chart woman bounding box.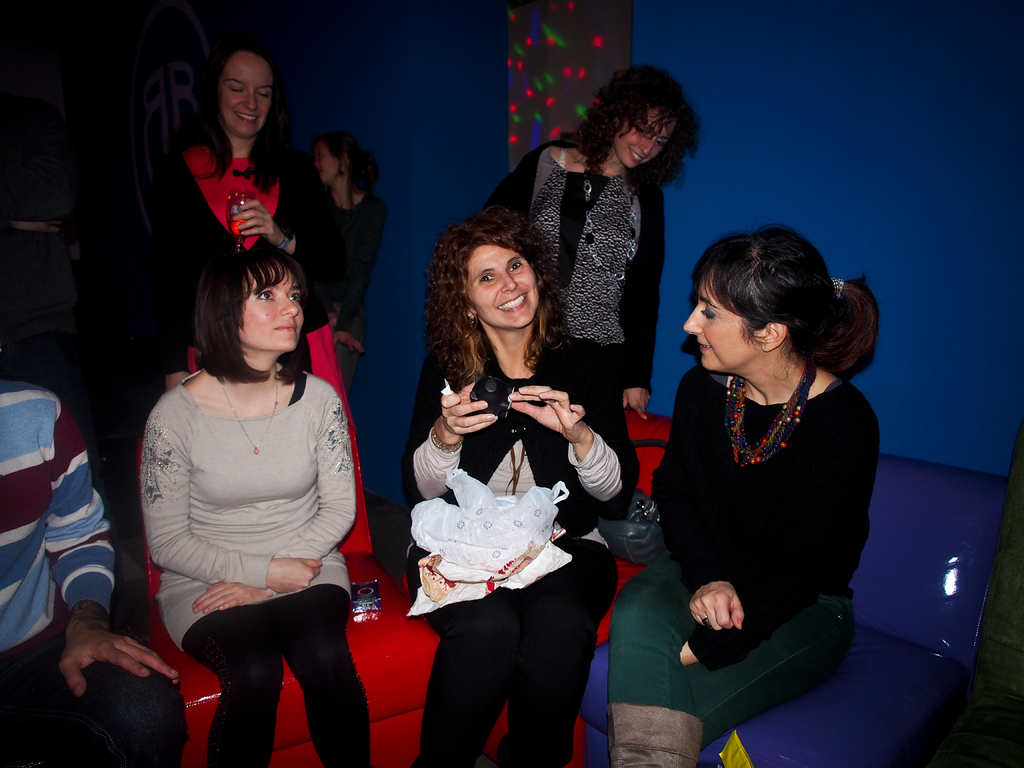
Charted: {"x1": 483, "y1": 67, "x2": 707, "y2": 526}.
